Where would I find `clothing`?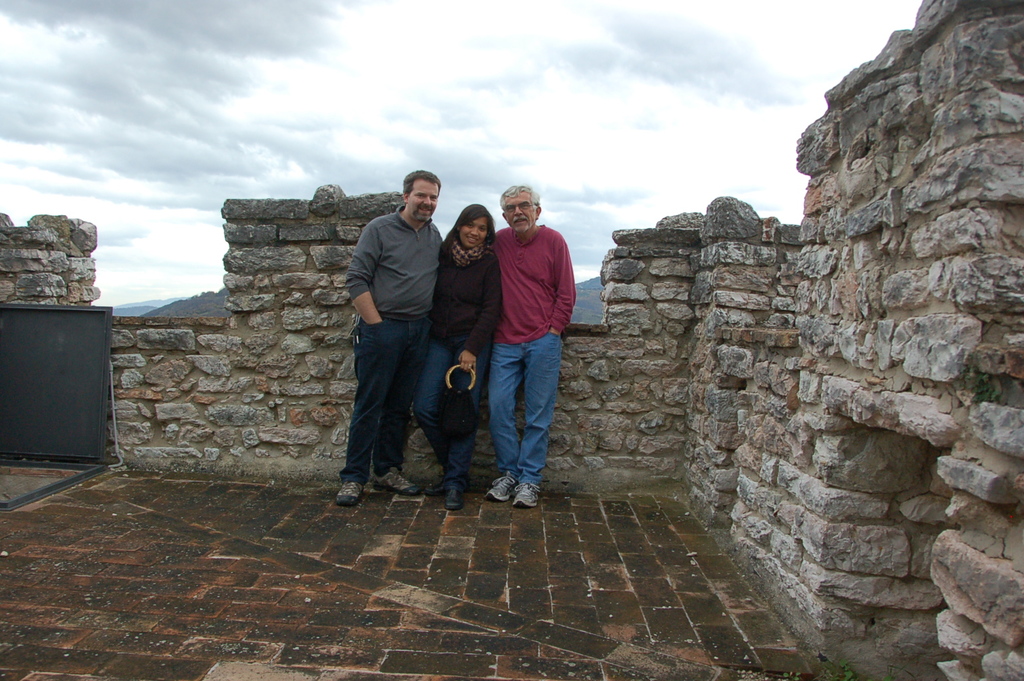
At [424,236,509,483].
